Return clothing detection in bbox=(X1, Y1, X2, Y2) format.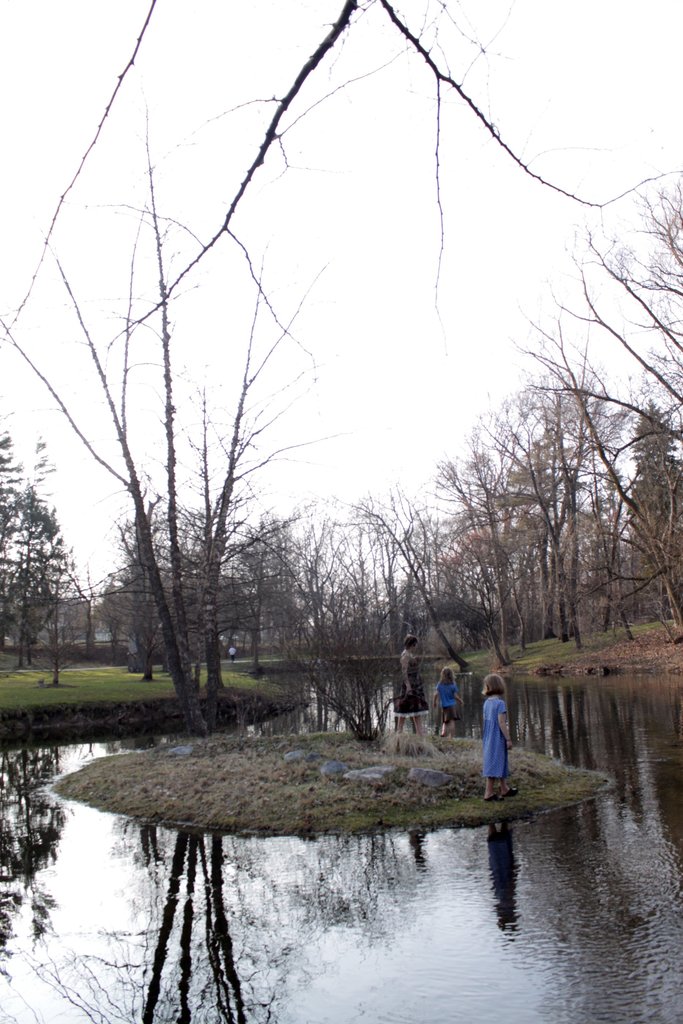
bbox=(479, 698, 516, 783).
